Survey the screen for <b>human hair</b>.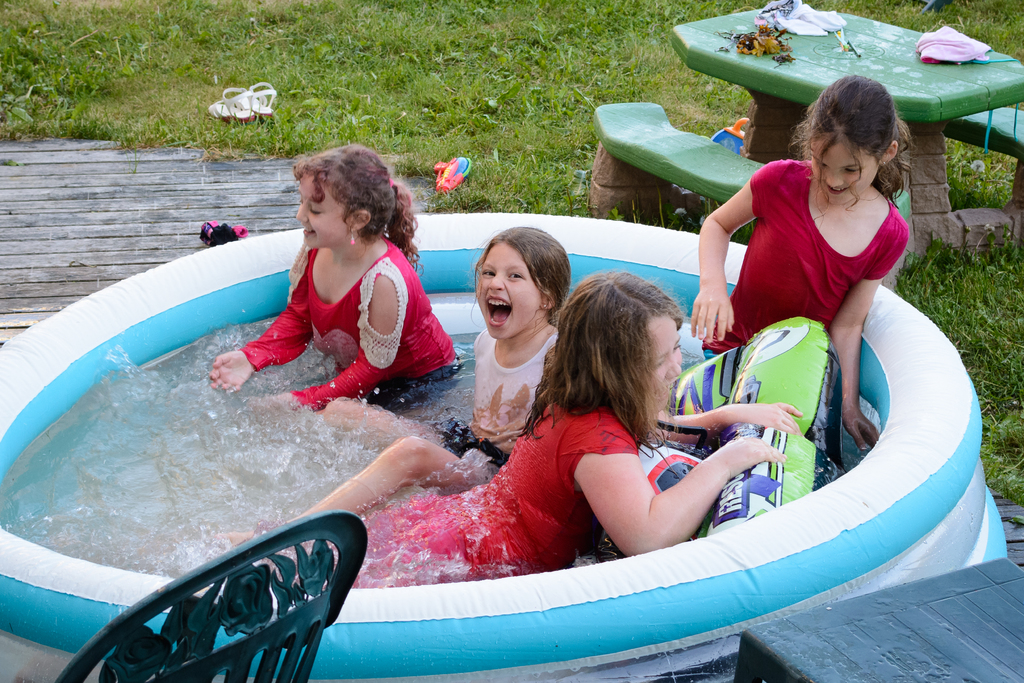
Survey found: <bbox>788, 73, 913, 213</bbox>.
